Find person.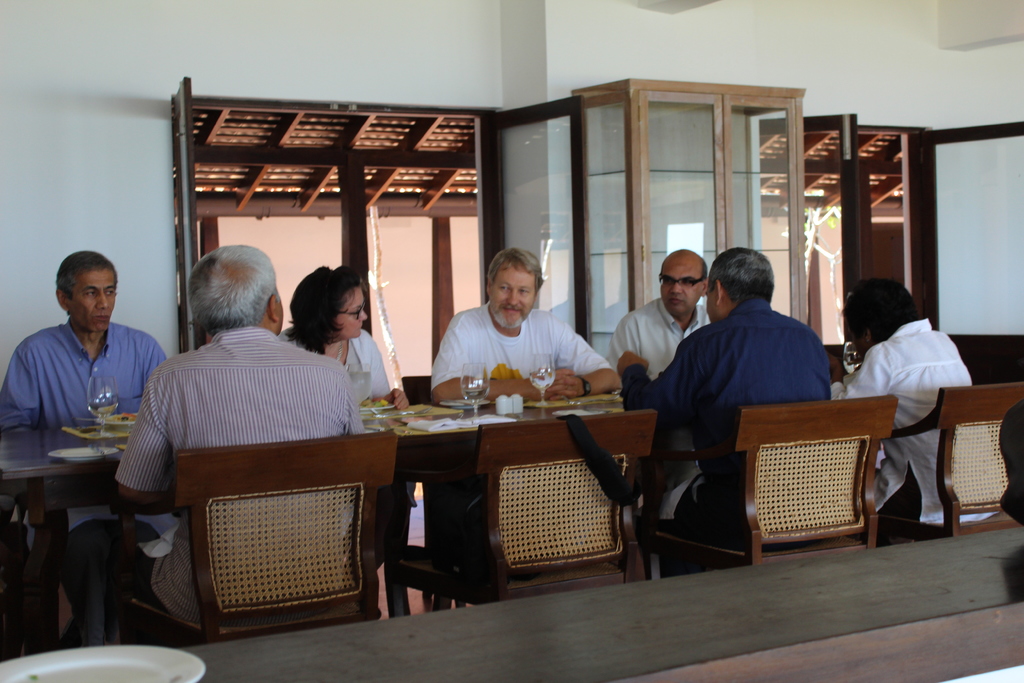
[646,247,847,472].
